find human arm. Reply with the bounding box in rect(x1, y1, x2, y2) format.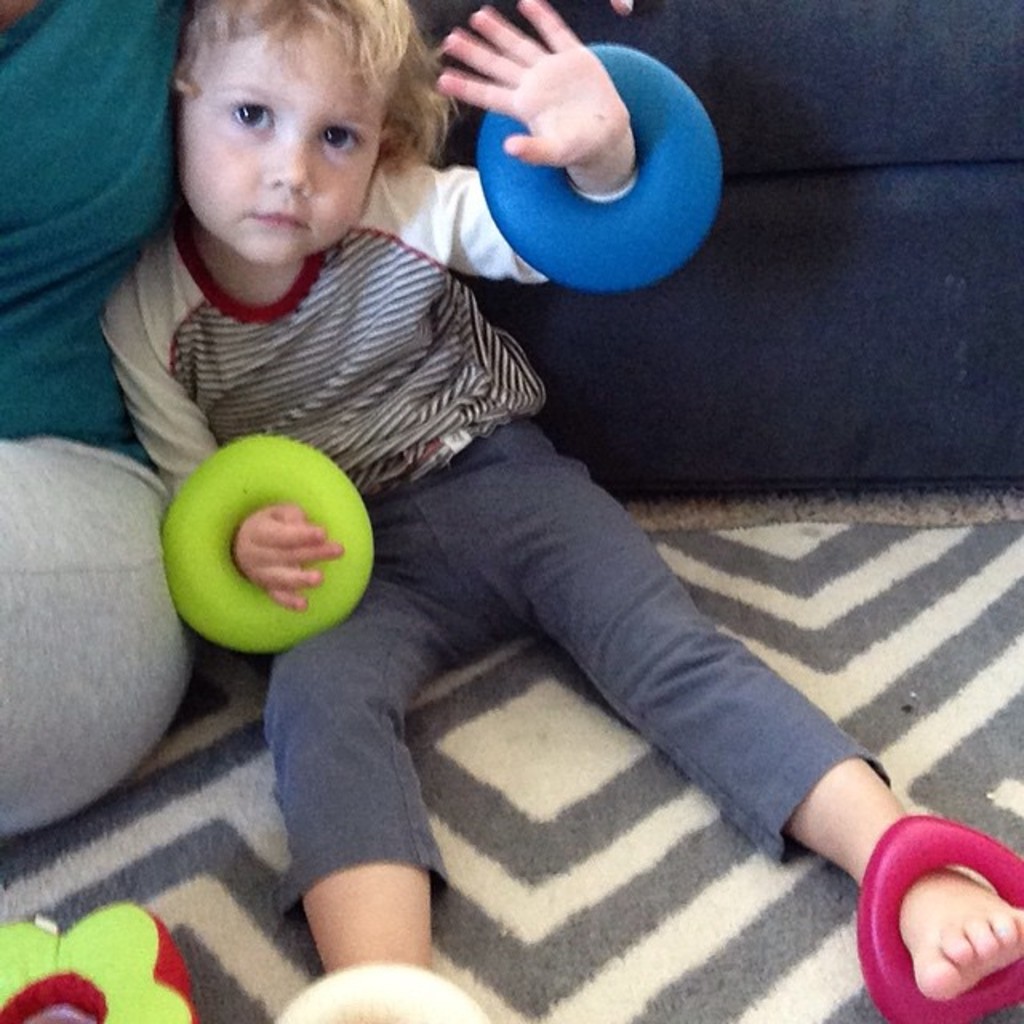
rect(109, 251, 357, 629).
